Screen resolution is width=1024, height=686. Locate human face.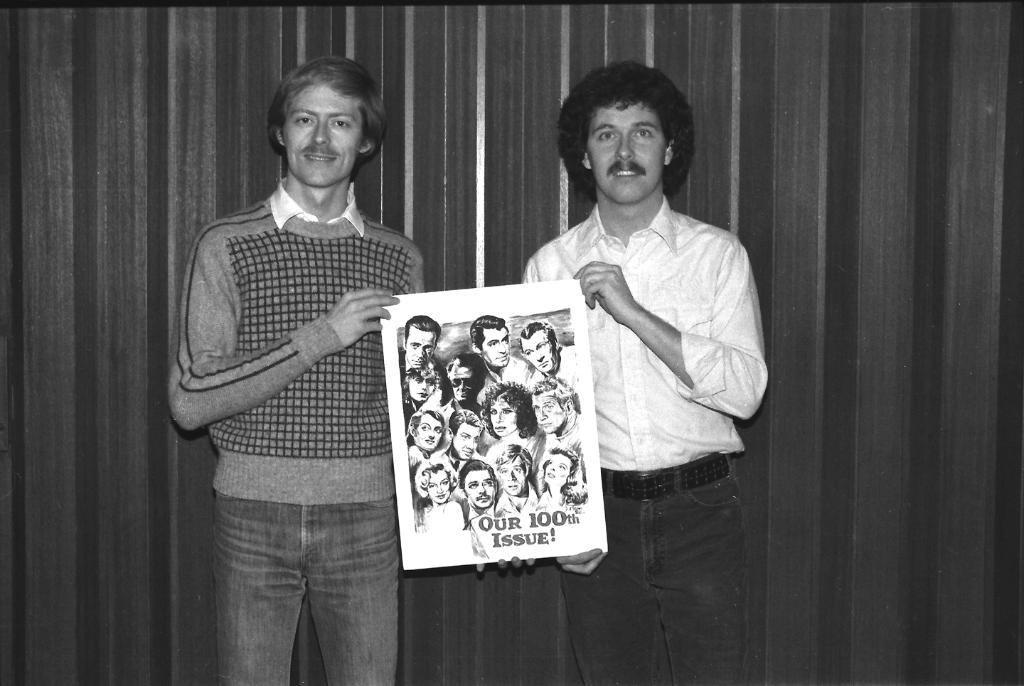
bbox=[408, 325, 438, 370].
